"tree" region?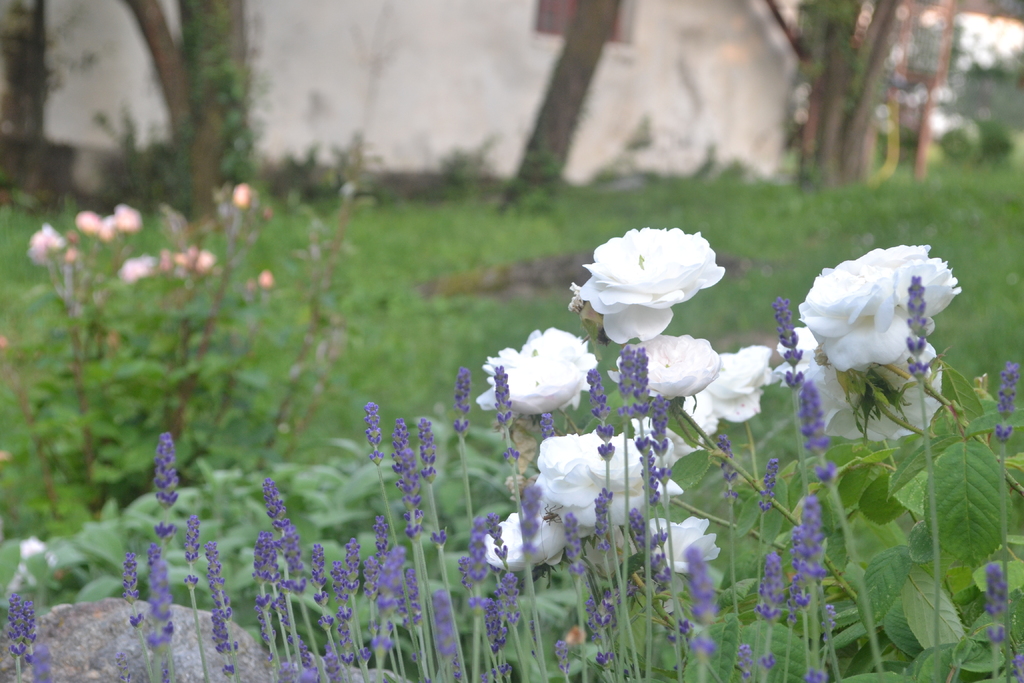
locate(498, 0, 626, 220)
